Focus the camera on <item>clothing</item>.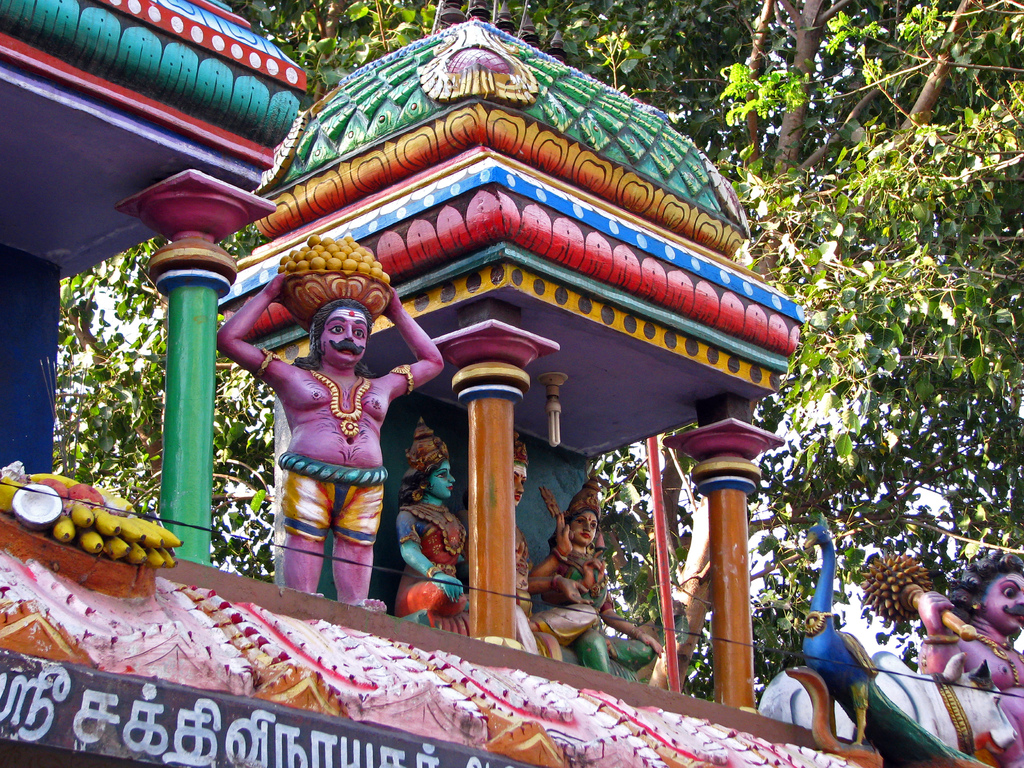
Focus region: [left=396, top=511, right=474, bottom=611].
